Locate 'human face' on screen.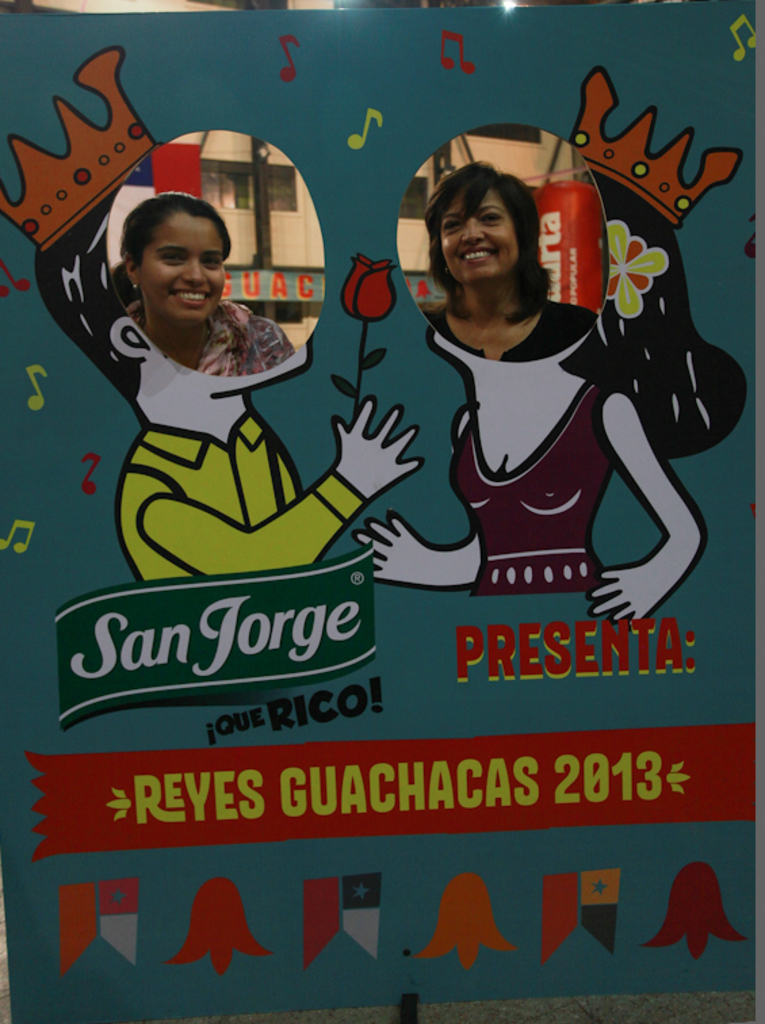
On screen at locate(439, 188, 516, 280).
